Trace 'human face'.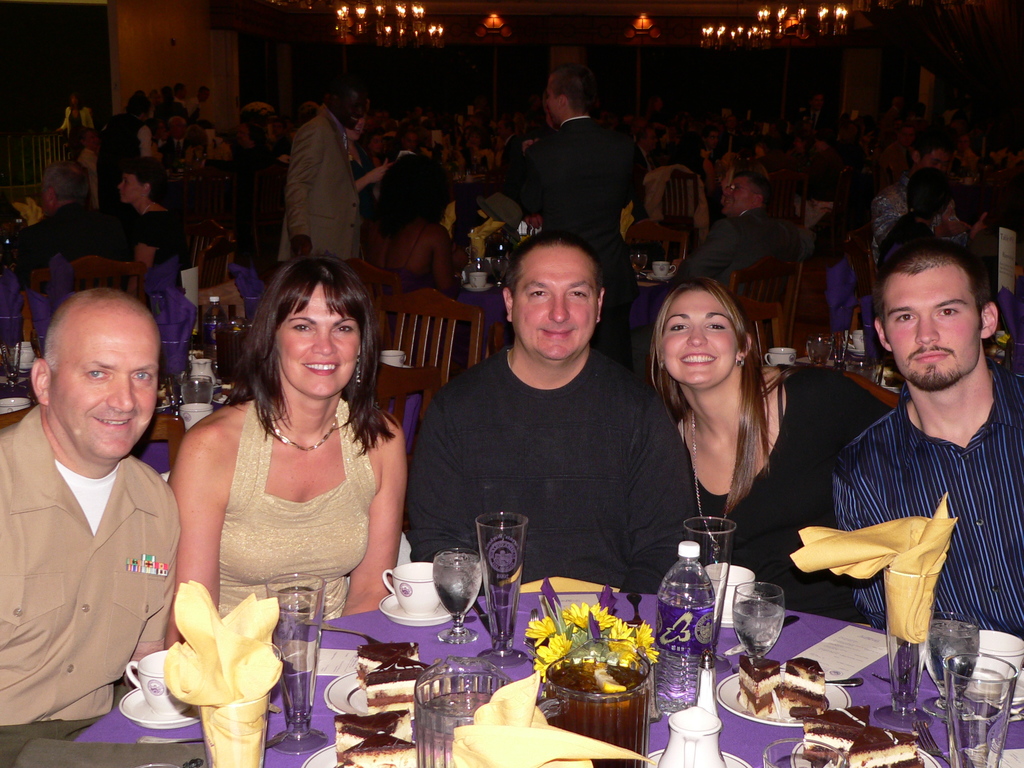
Traced to <bbox>52, 294, 163, 466</bbox>.
